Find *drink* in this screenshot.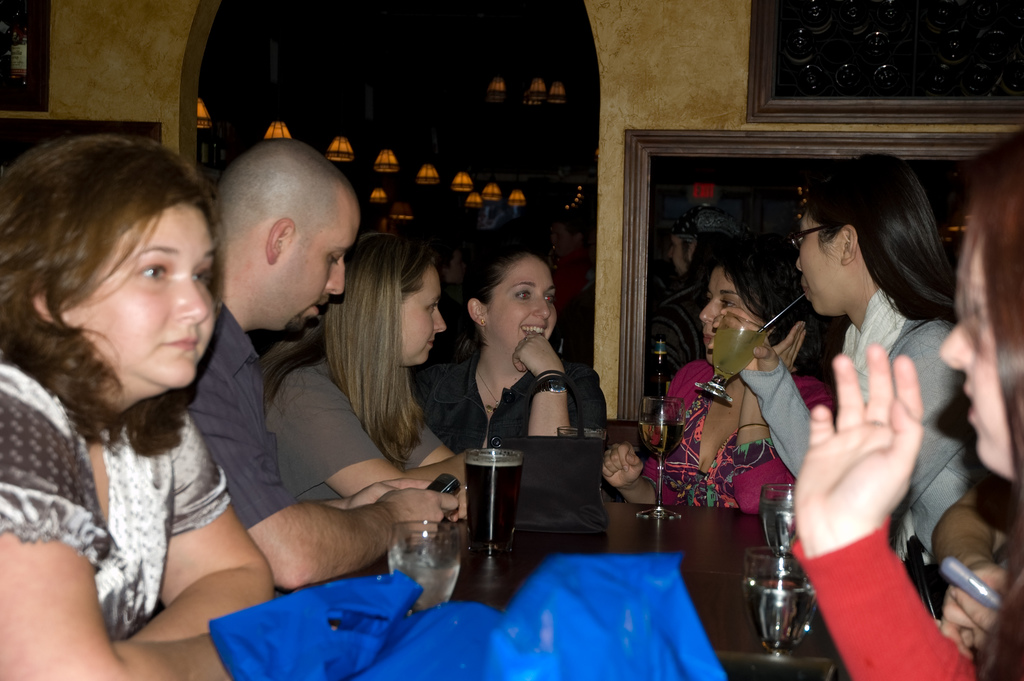
The bounding box for *drink* is 635/389/684/518.
